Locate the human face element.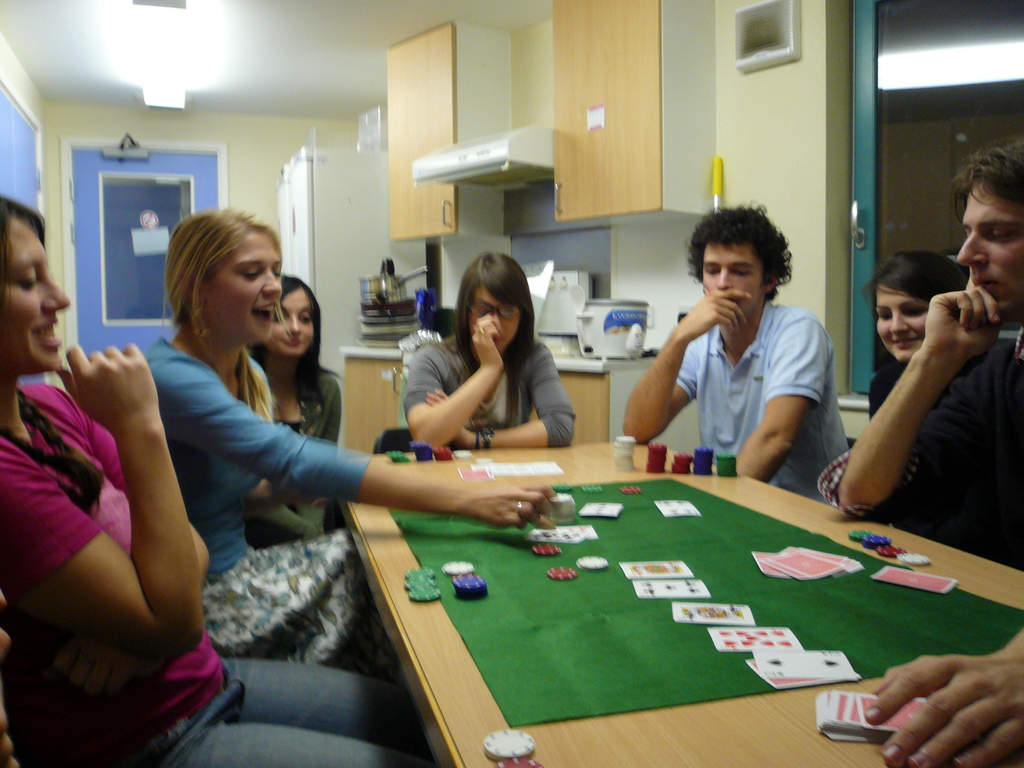
Element bbox: {"left": 702, "top": 243, "right": 765, "bottom": 311}.
